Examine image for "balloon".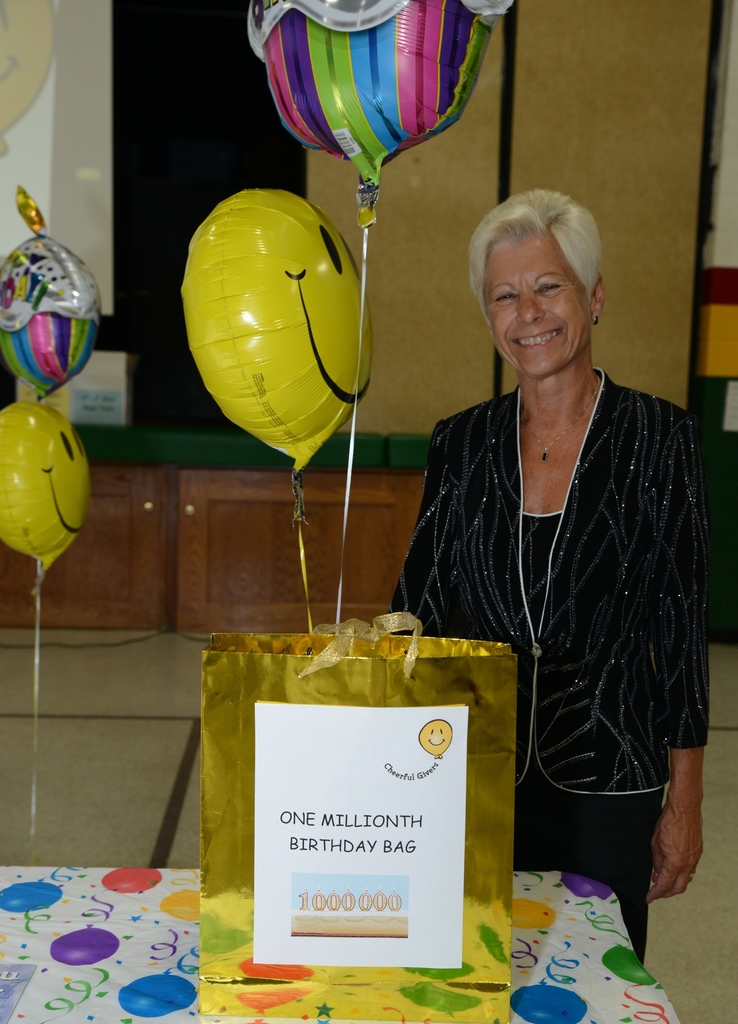
Examination result: locate(561, 869, 606, 897).
